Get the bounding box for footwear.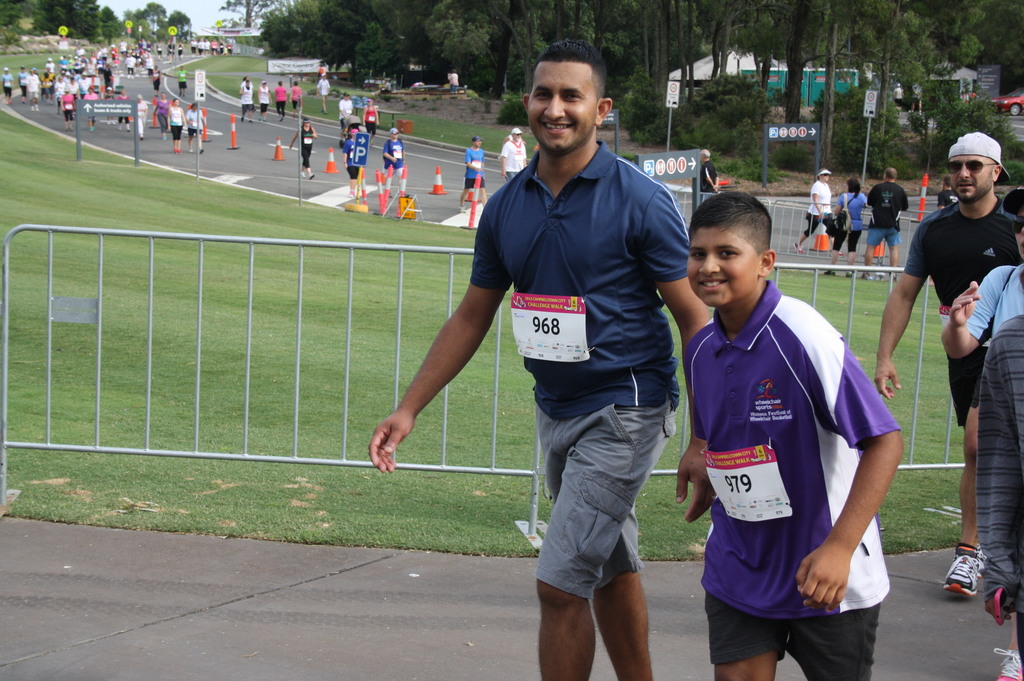
199 148 204 154.
